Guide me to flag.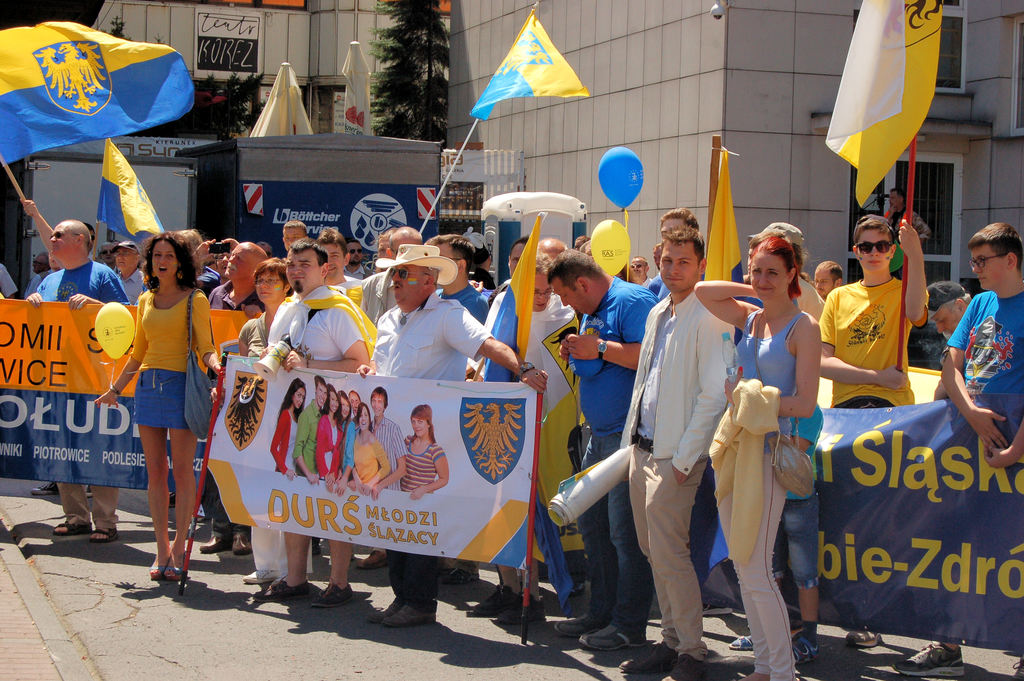
Guidance: [left=1, top=26, right=200, bottom=165].
